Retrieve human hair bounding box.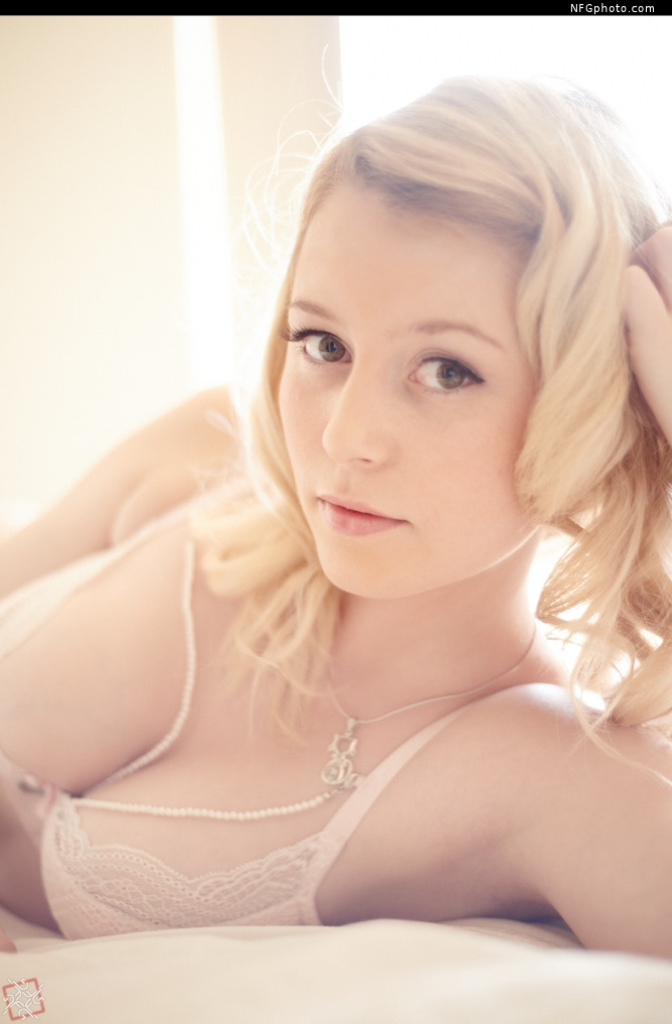
Bounding box: Rect(147, 69, 629, 741).
